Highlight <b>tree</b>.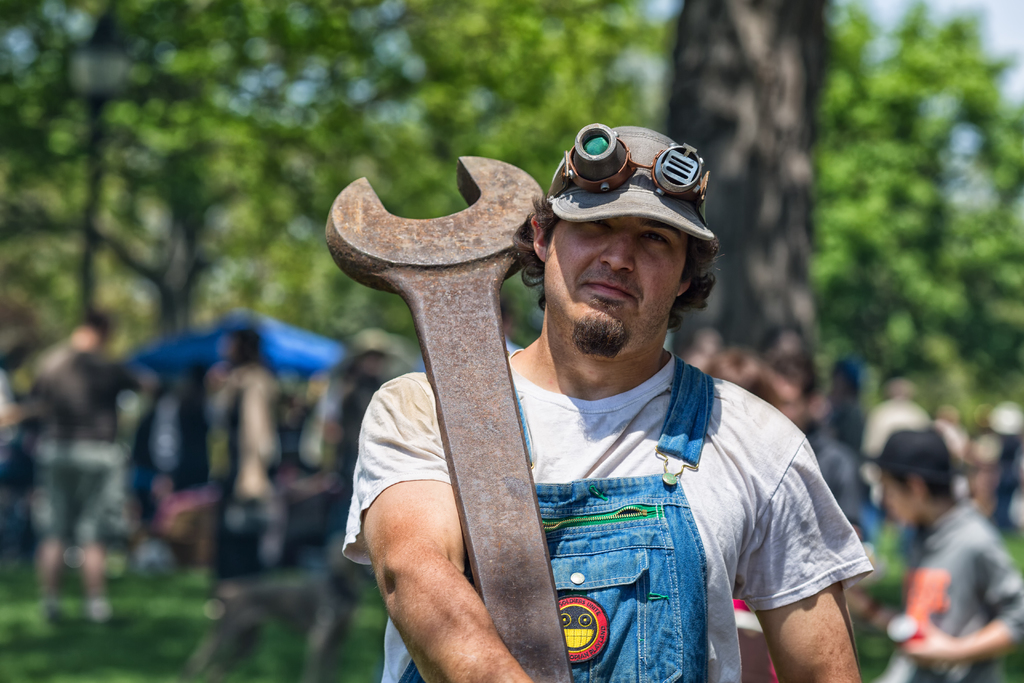
Highlighted region: x1=663, y1=2, x2=835, y2=344.
